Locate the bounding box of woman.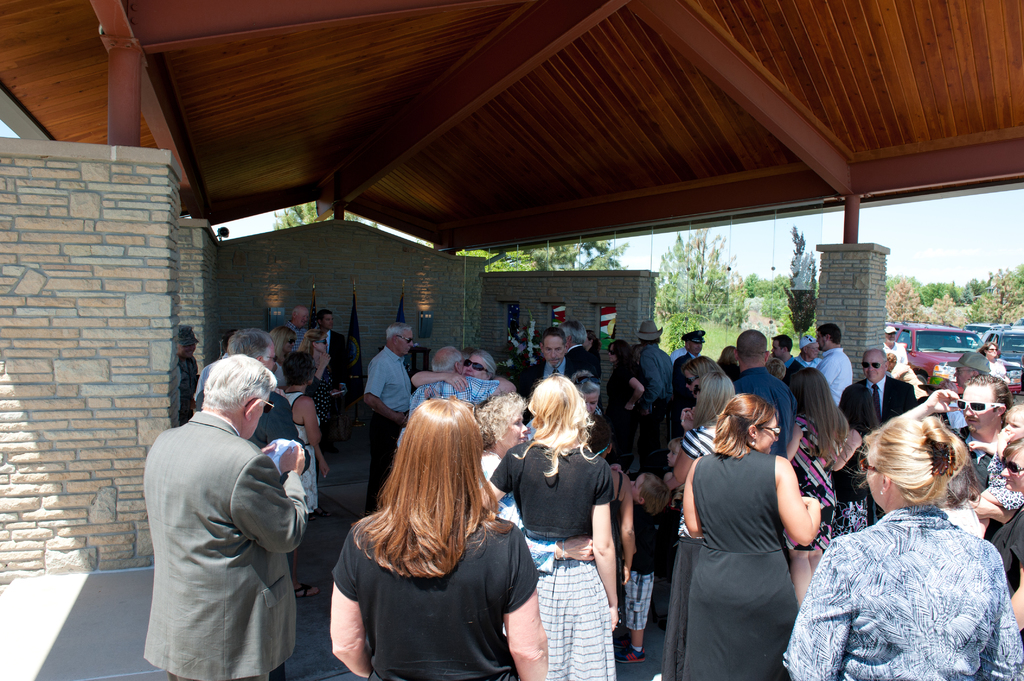
Bounding box: rect(662, 371, 733, 680).
